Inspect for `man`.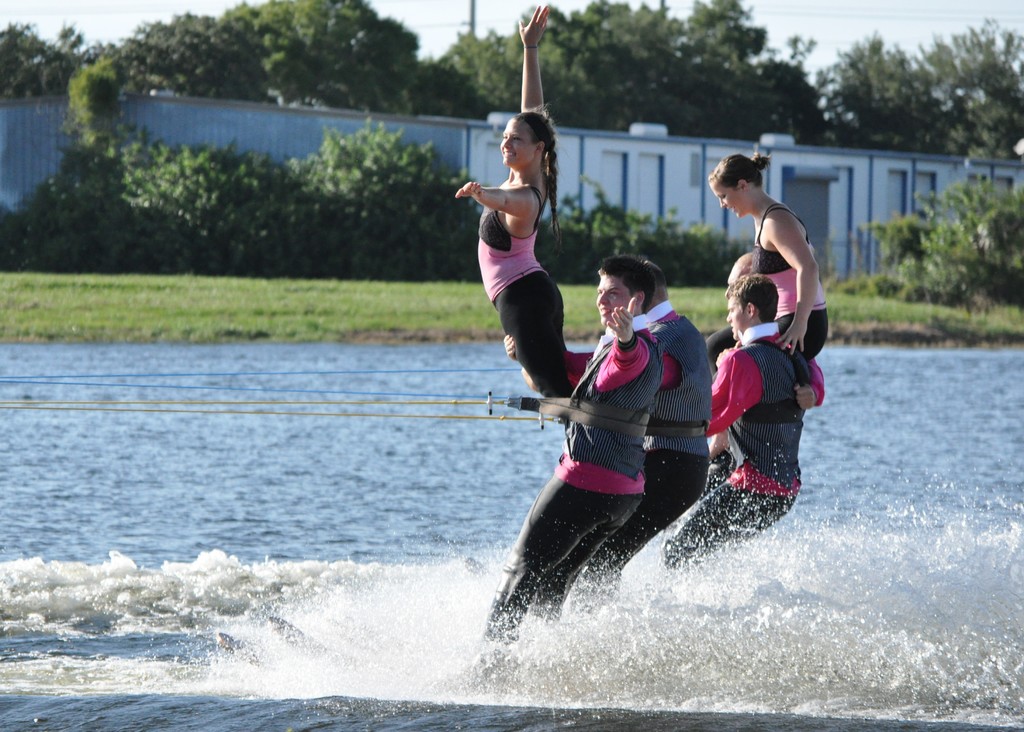
Inspection: [left=700, top=250, right=831, bottom=473].
